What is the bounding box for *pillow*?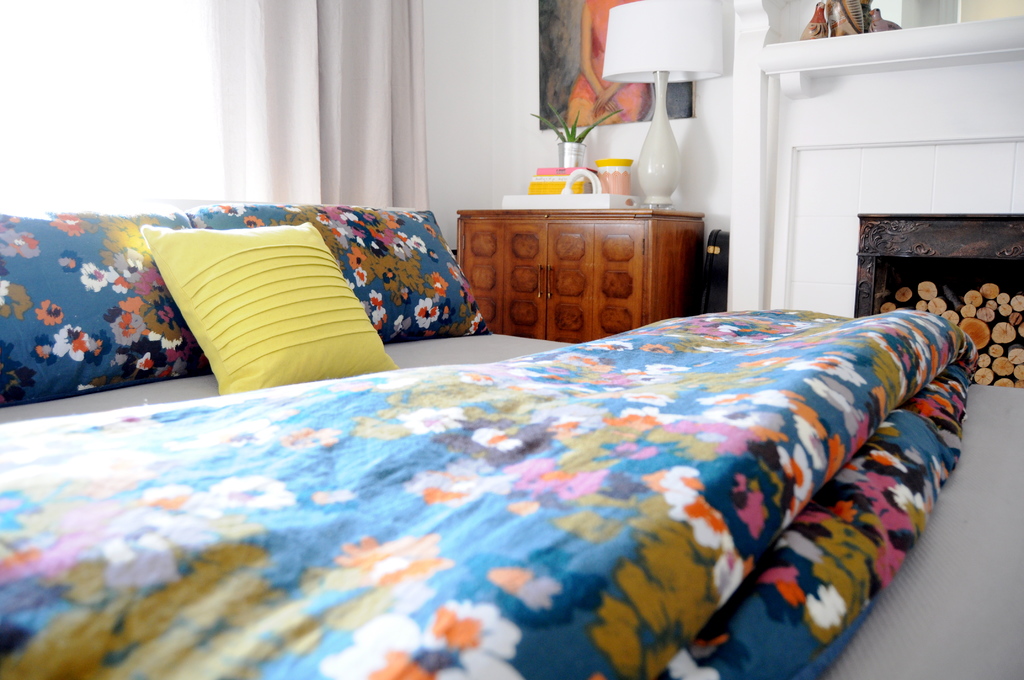
[203, 181, 481, 346].
